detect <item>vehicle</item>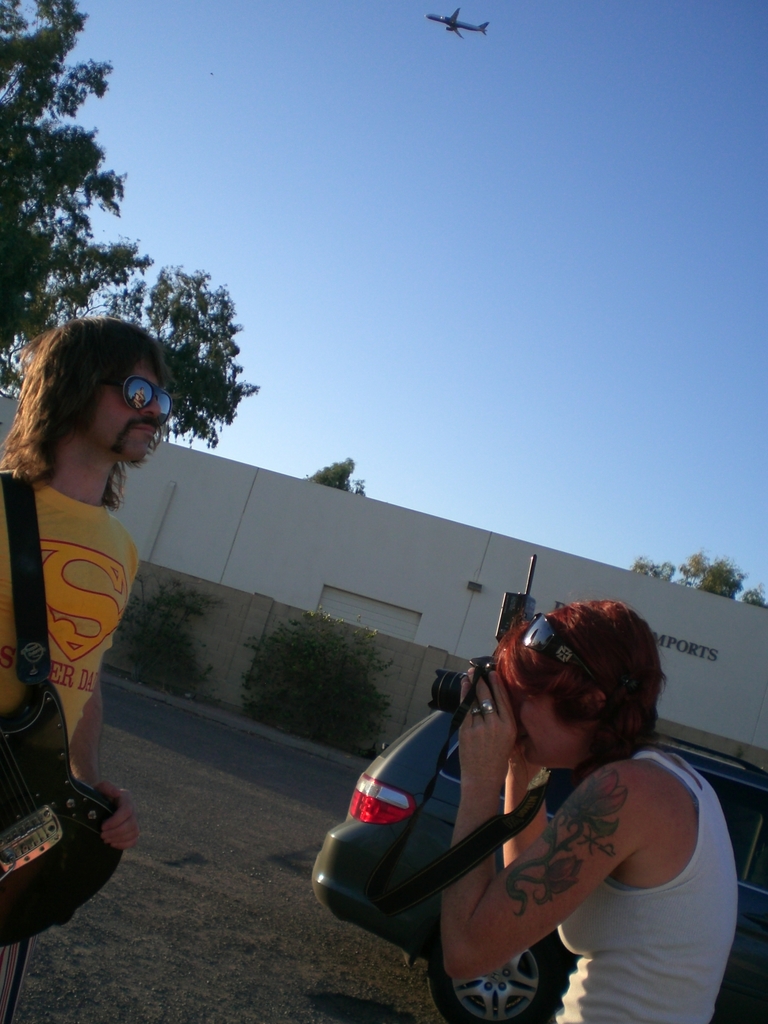
<bbox>311, 705, 767, 1023</bbox>
